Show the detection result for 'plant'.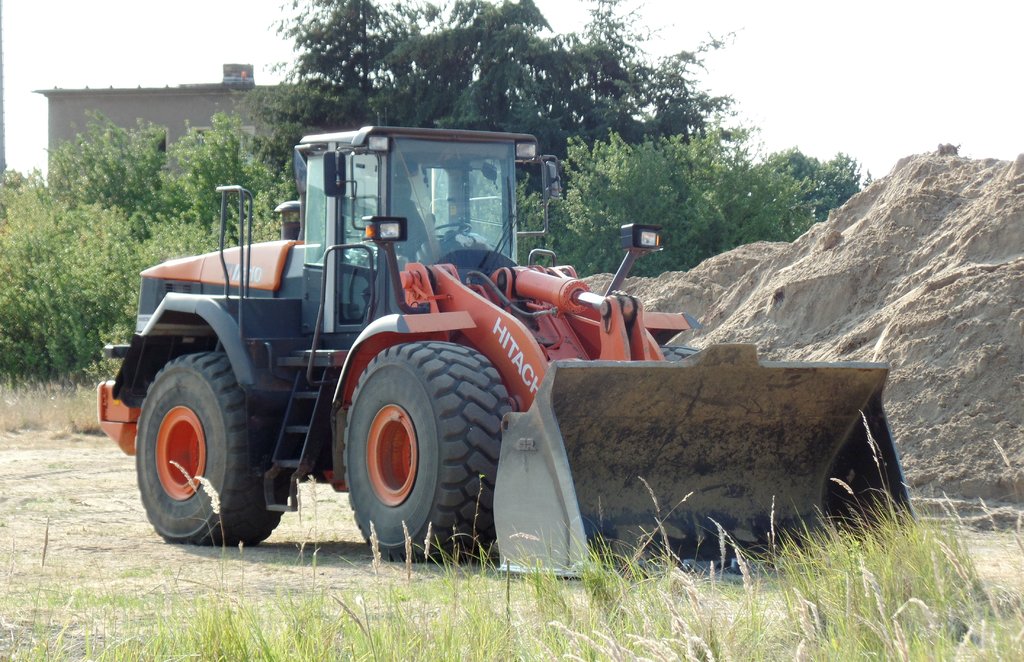
{"x1": 719, "y1": 129, "x2": 824, "y2": 250}.
